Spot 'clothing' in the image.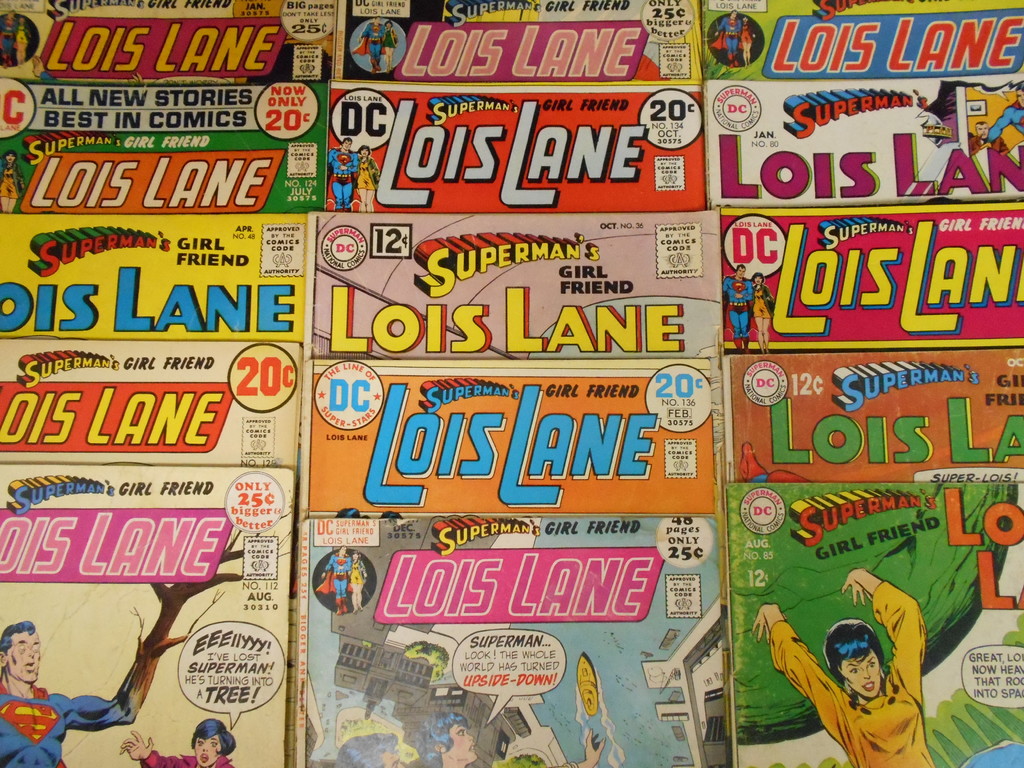
'clothing' found at BBox(754, 285, 772, 345).
